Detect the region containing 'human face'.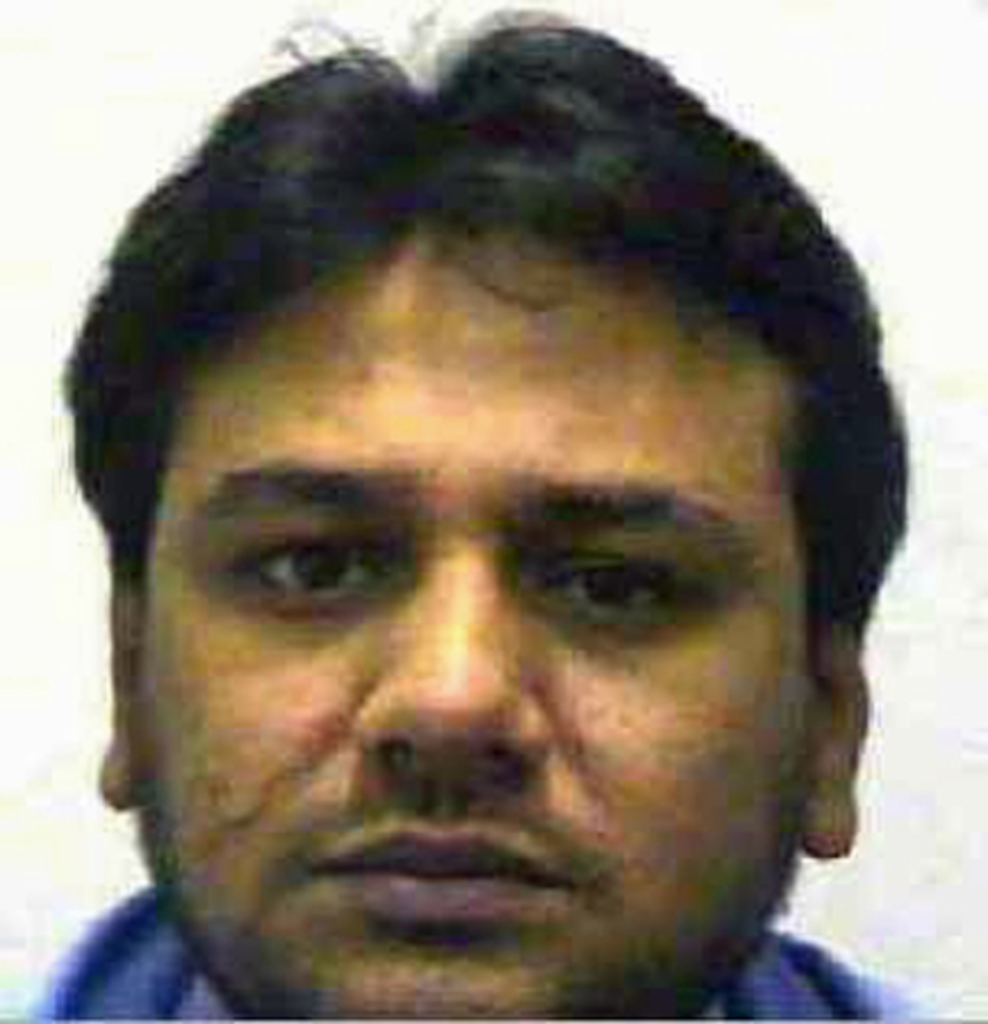
Rect(130, 225, 817, 1022).
